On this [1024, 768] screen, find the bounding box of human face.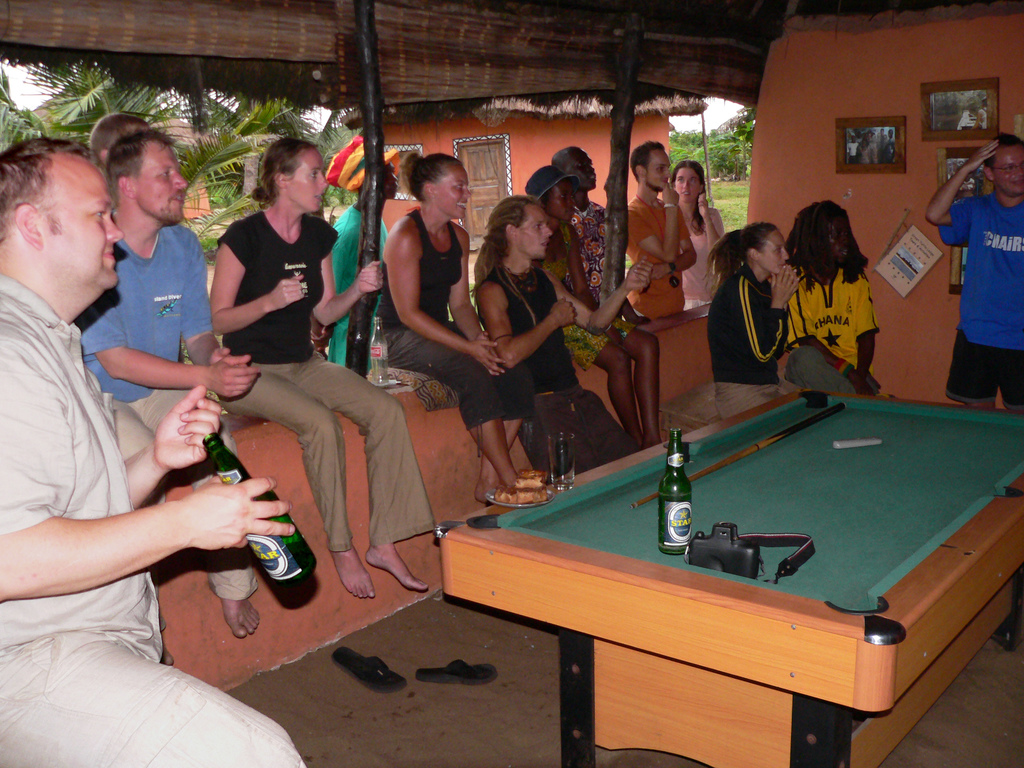
Bounding box: left=36, top=161, right=123, bottom=288.
